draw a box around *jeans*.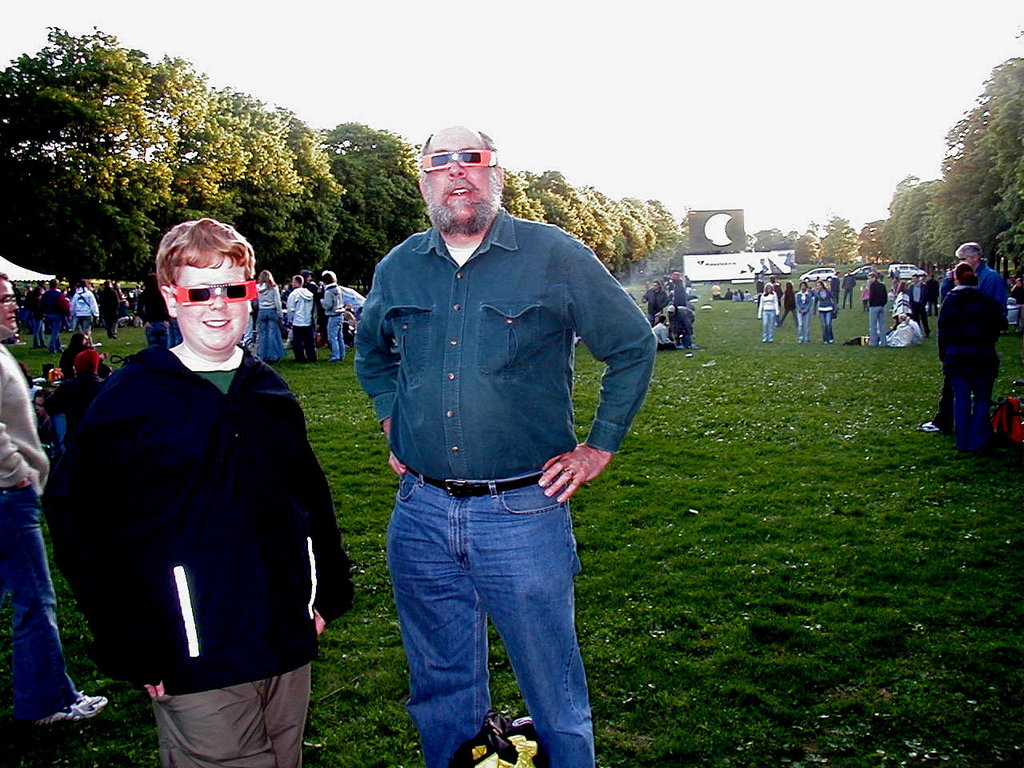
(left=954, top=378, right=990, bottom=446).
